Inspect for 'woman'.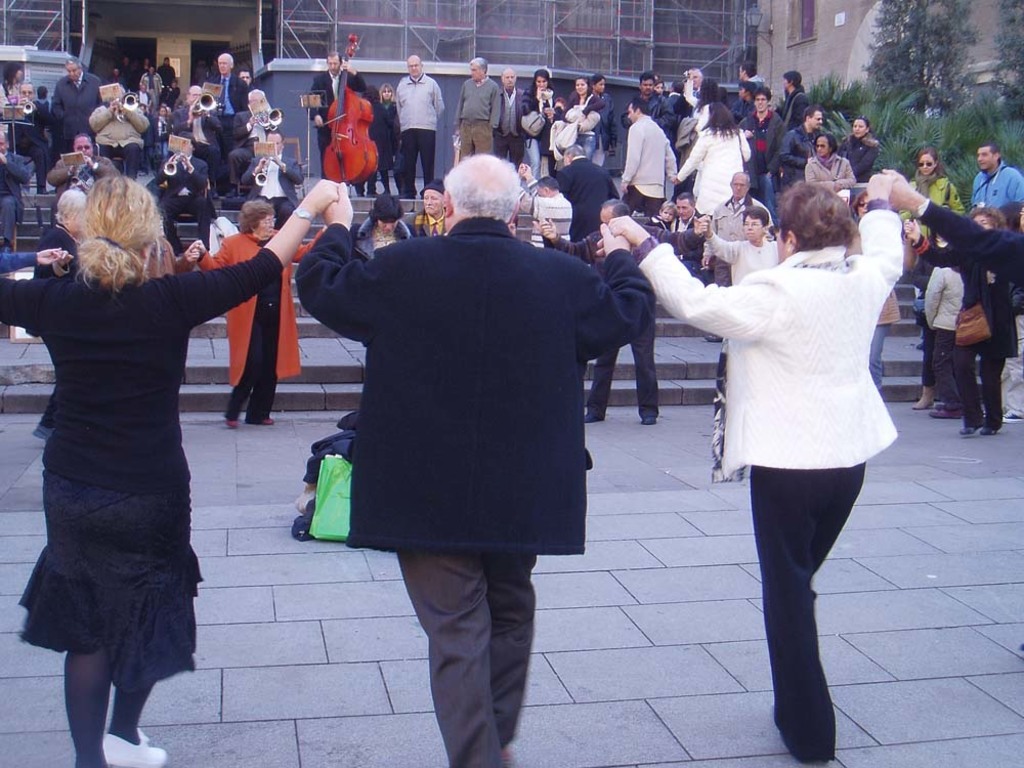
Inspection: (191,61,219,88).
